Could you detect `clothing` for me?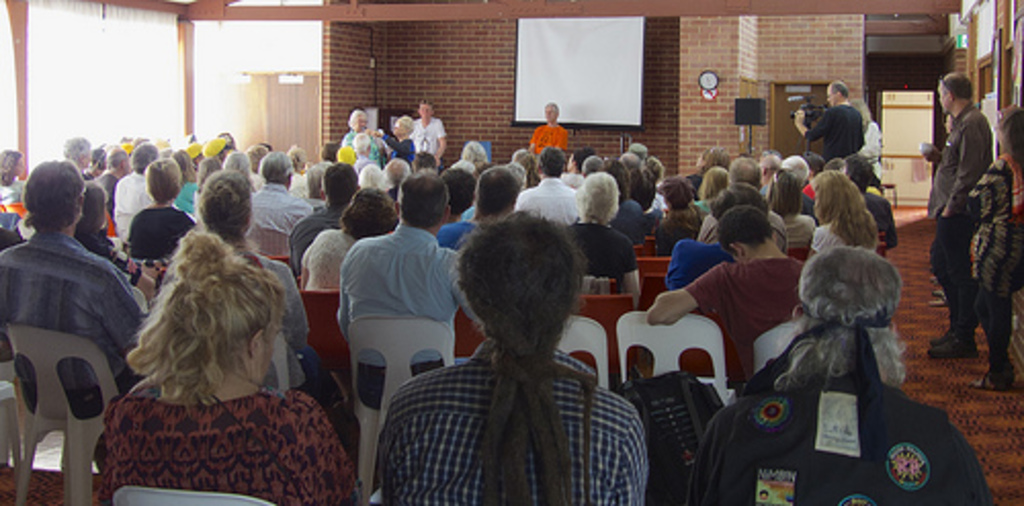
Detection result: 295, 221, 346, 297.
